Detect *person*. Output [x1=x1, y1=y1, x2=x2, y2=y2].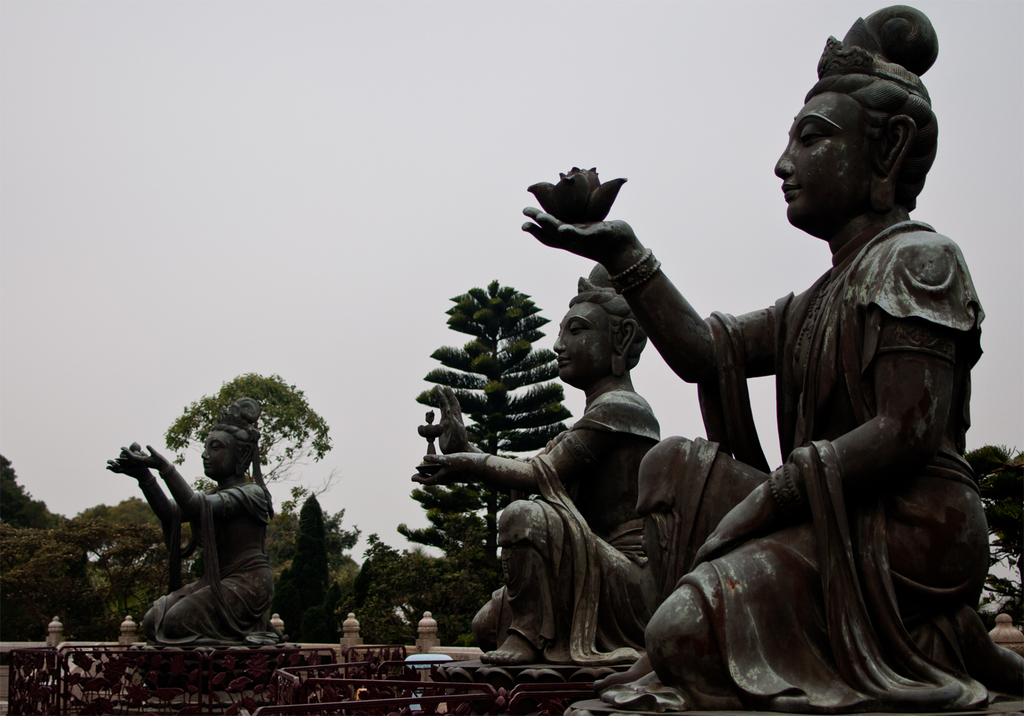
[x1=95, y1=395, x2=295, y2=651].
